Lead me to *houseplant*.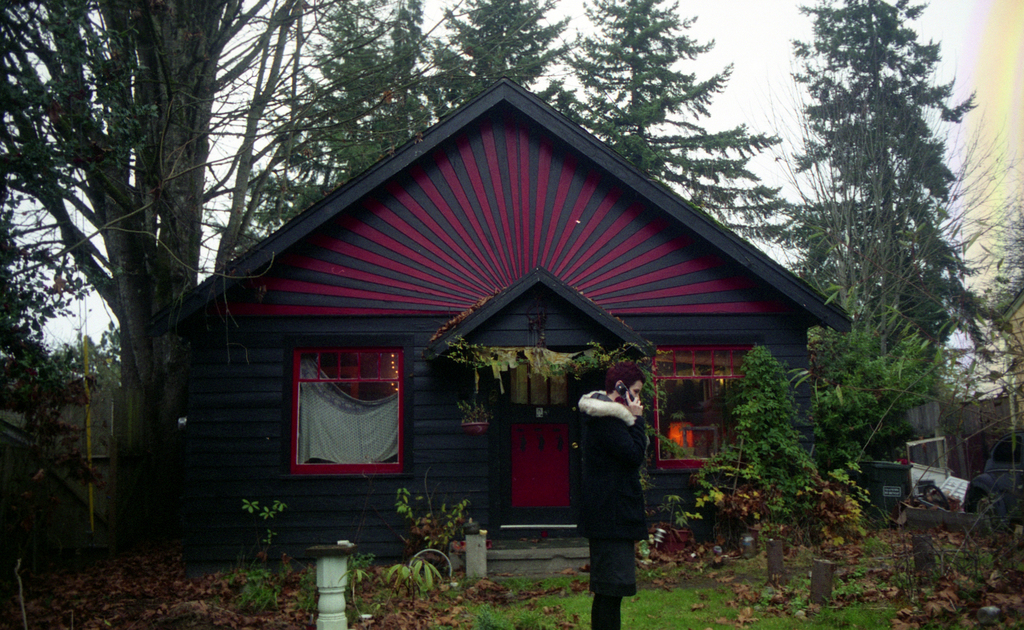
Lead to 806,488,860,613.
